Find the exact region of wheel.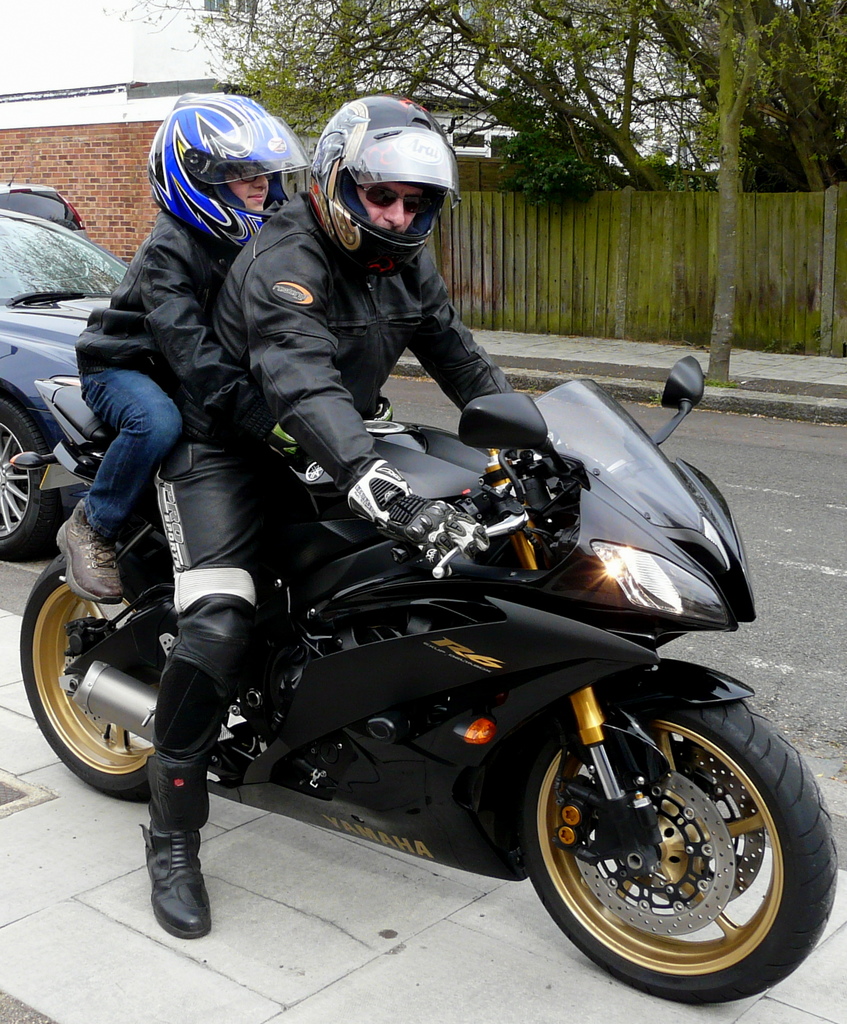
Exact region: (x1=530, y1=701, x2=839, y2=1014).
